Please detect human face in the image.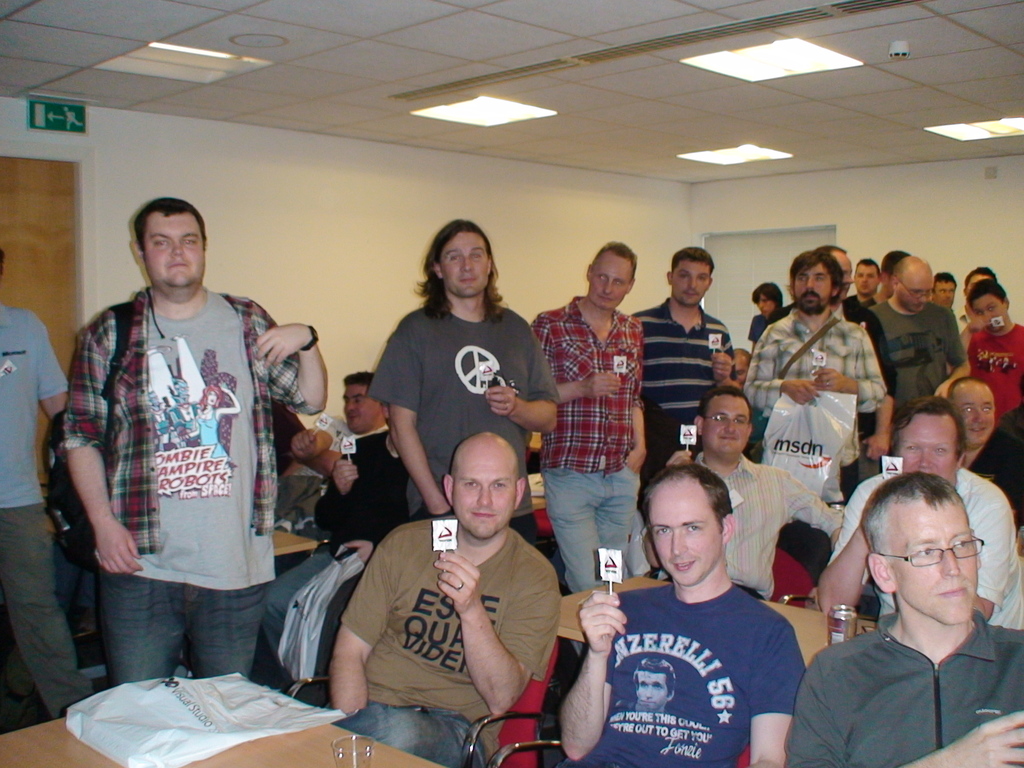
left=452, top=451, right=515, bottom=541.
